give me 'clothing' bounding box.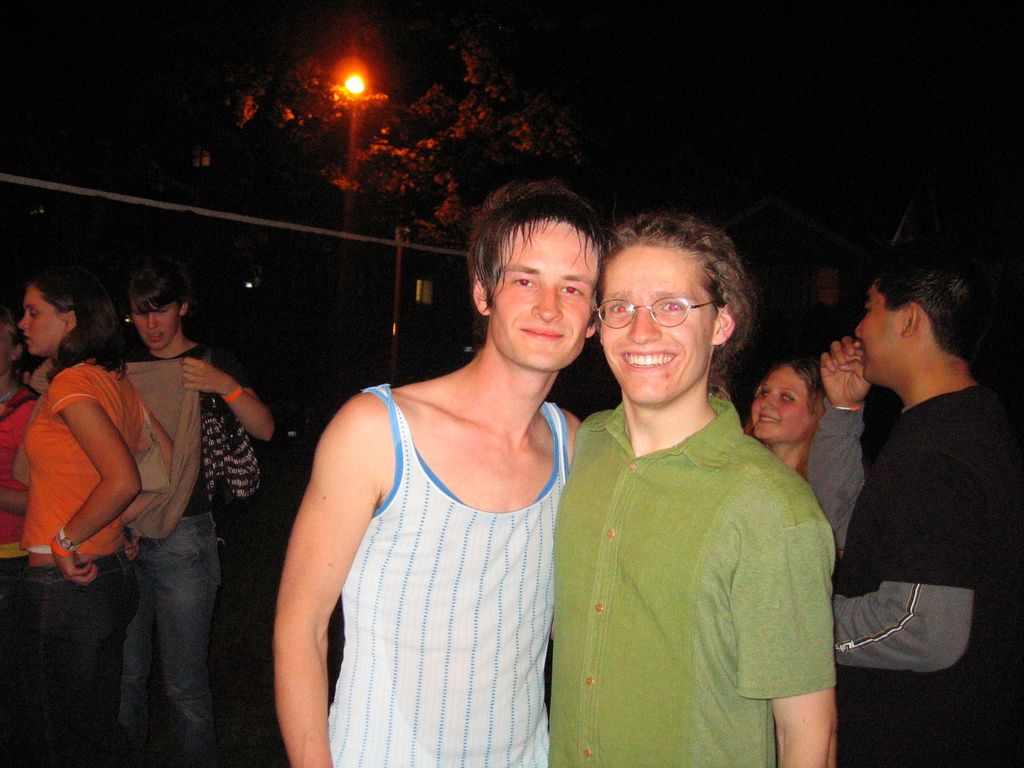
bbox=(122, 343, 269, 767).
